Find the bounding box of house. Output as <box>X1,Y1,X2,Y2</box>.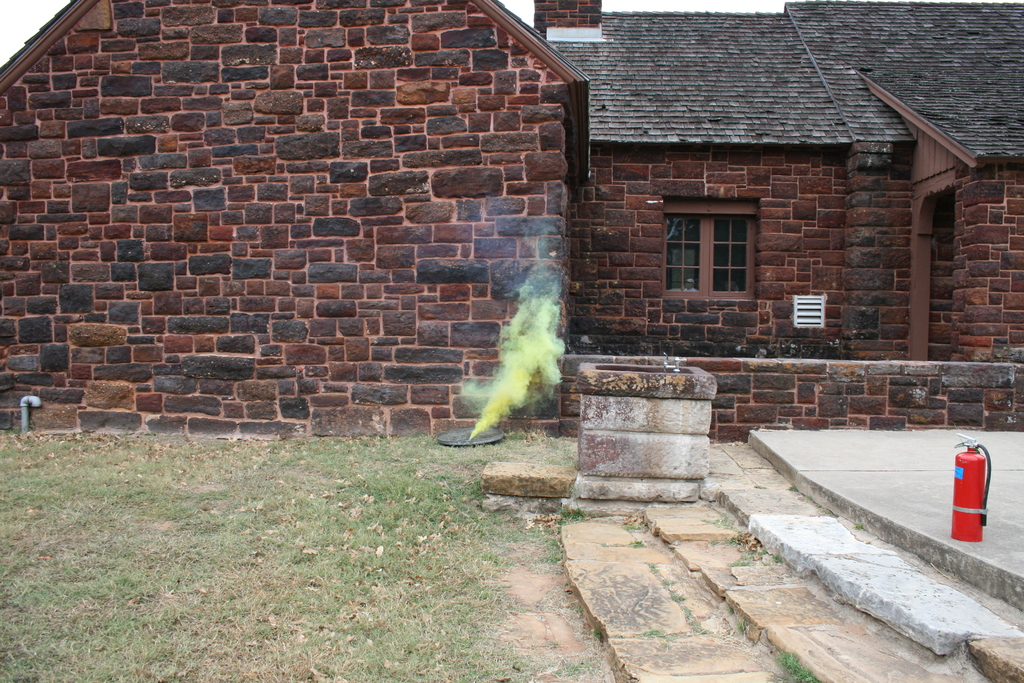
<box>0,0,1023,441</box>.
